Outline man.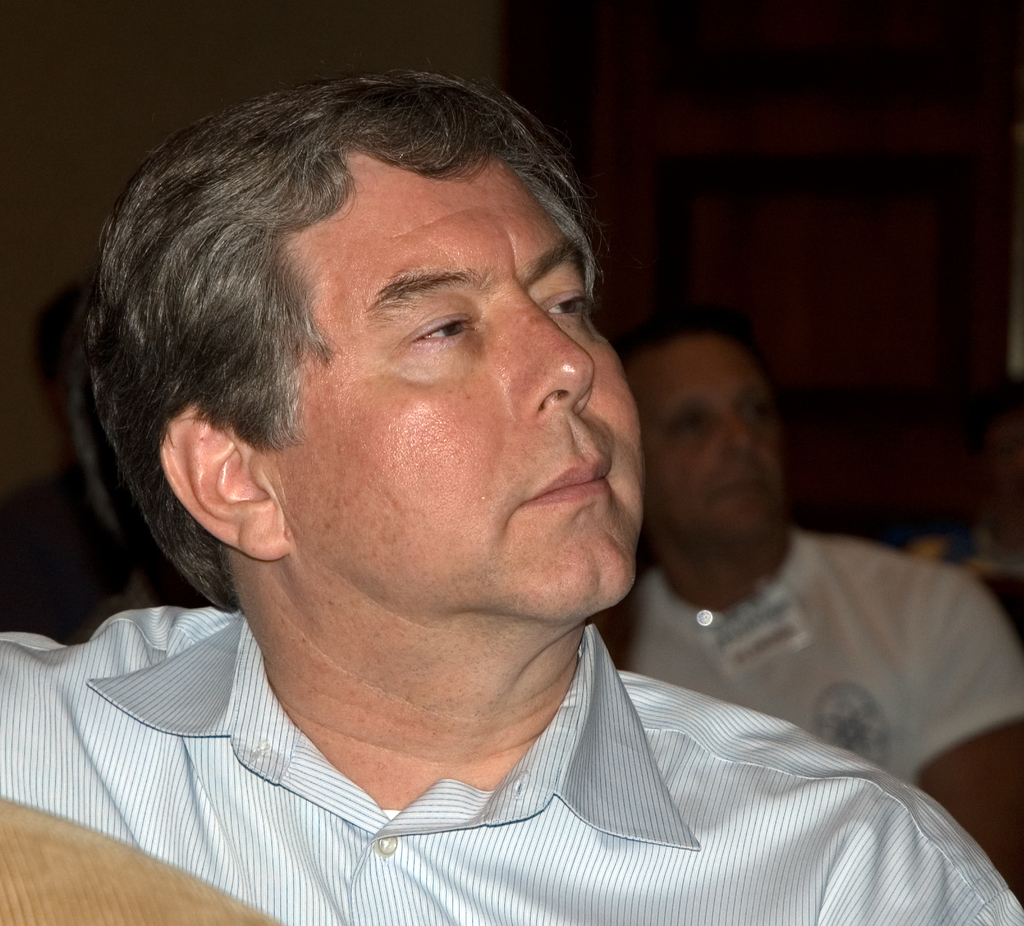
Outline: left=4, top=70, right=982, bottom=908.
